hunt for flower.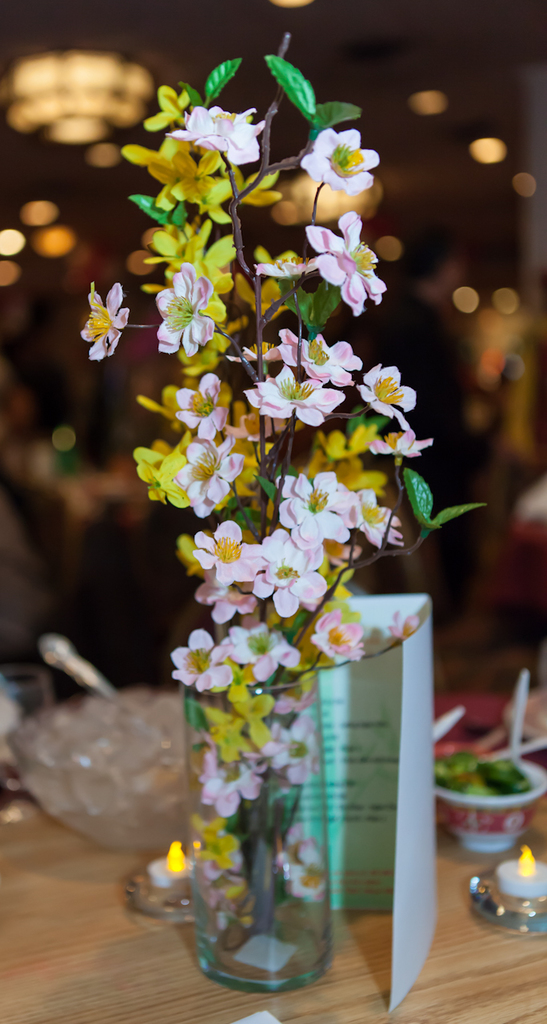
Hunted down at pyautogui.locateOnScreen(274, 470, 341, 552).
